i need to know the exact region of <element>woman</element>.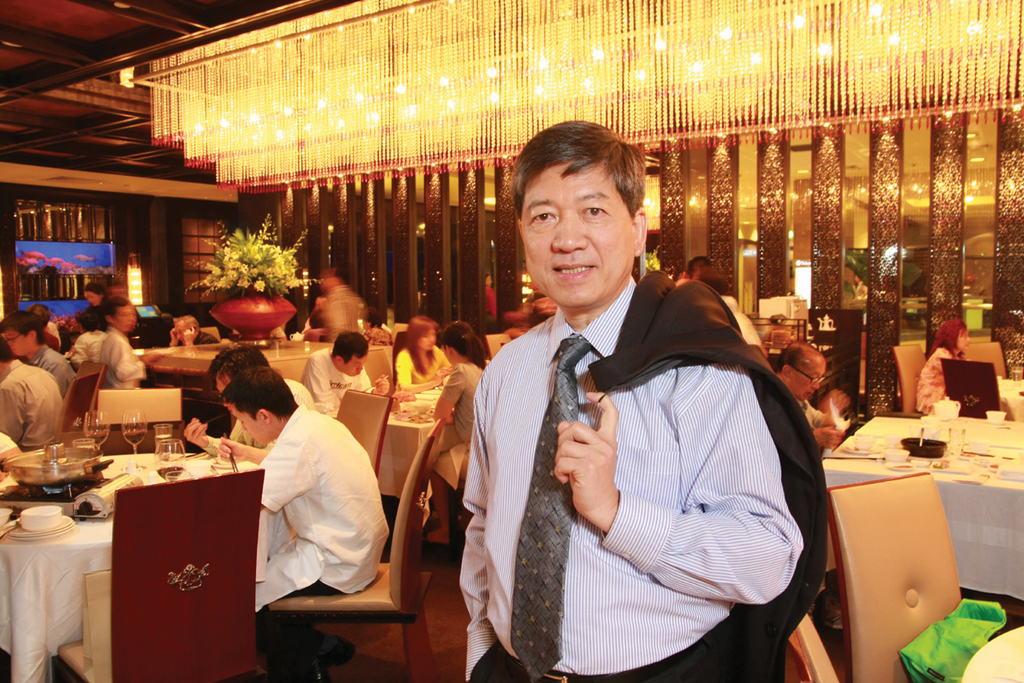
Region: [914,319,967,418].
